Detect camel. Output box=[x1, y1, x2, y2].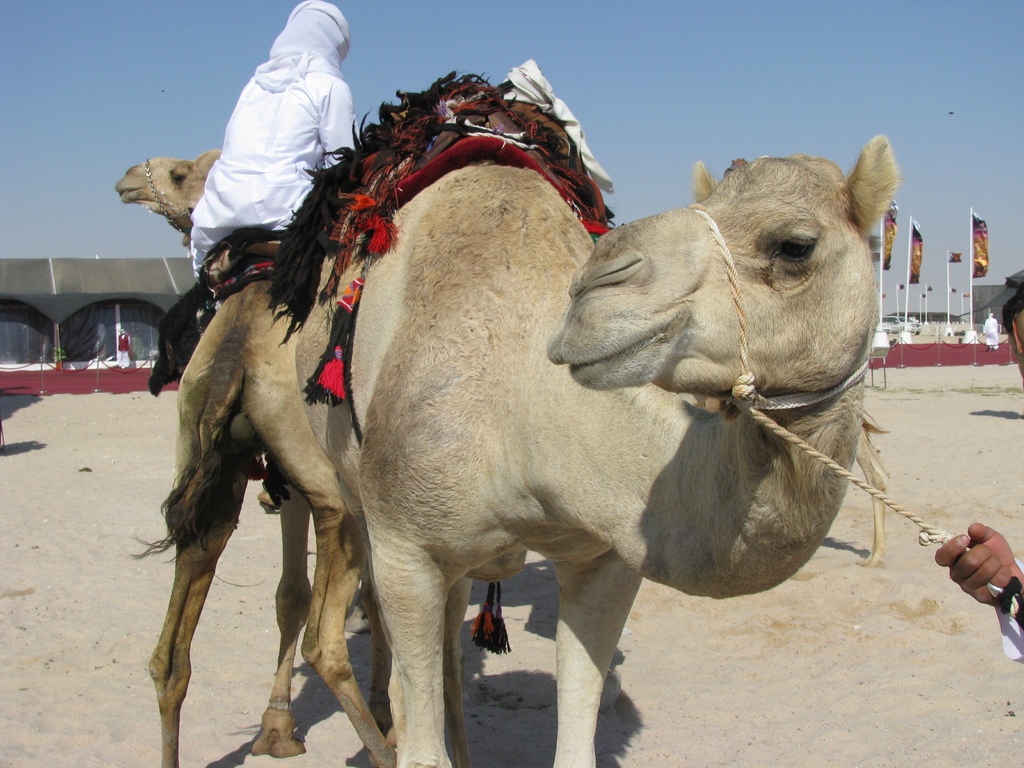
box=[112, 140, 394, 767].
